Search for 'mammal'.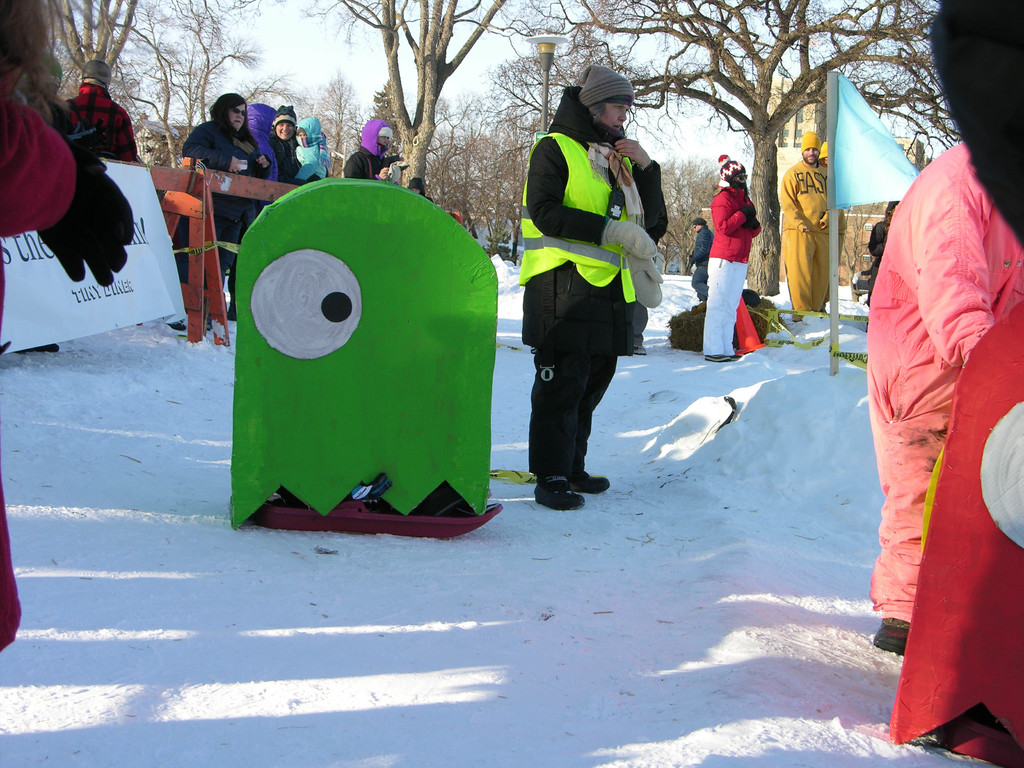
Found at [x1=340, y1=119, x2=406, y2=185].
